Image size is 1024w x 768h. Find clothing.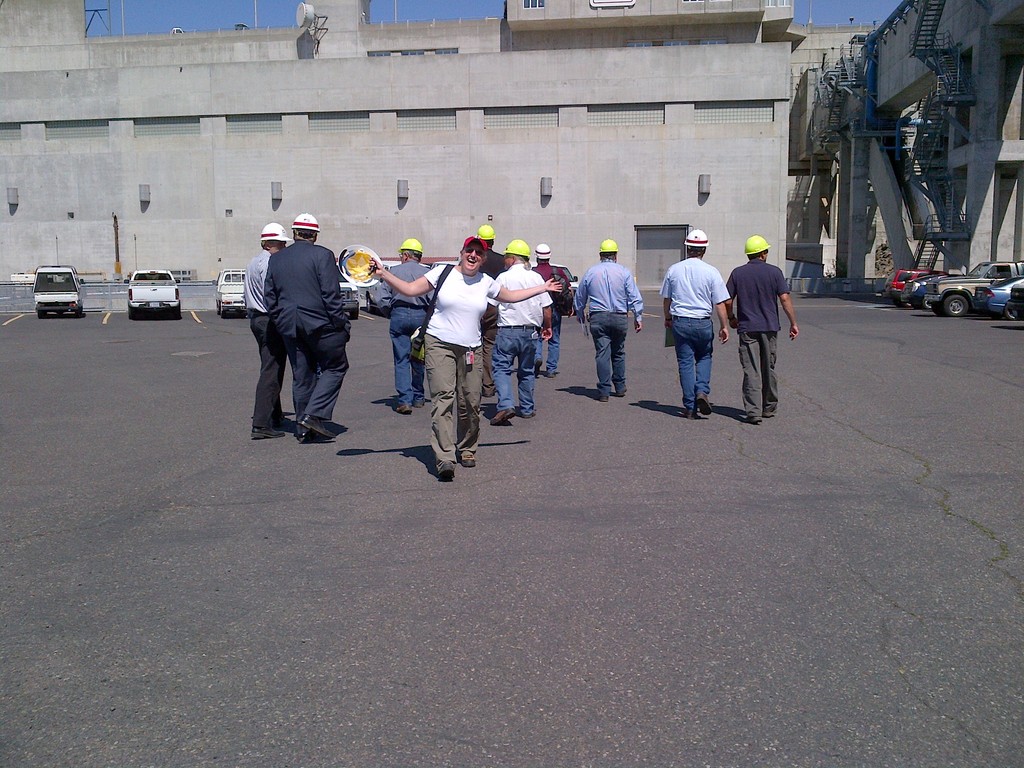
Rect(422, 262, 500, 460).
